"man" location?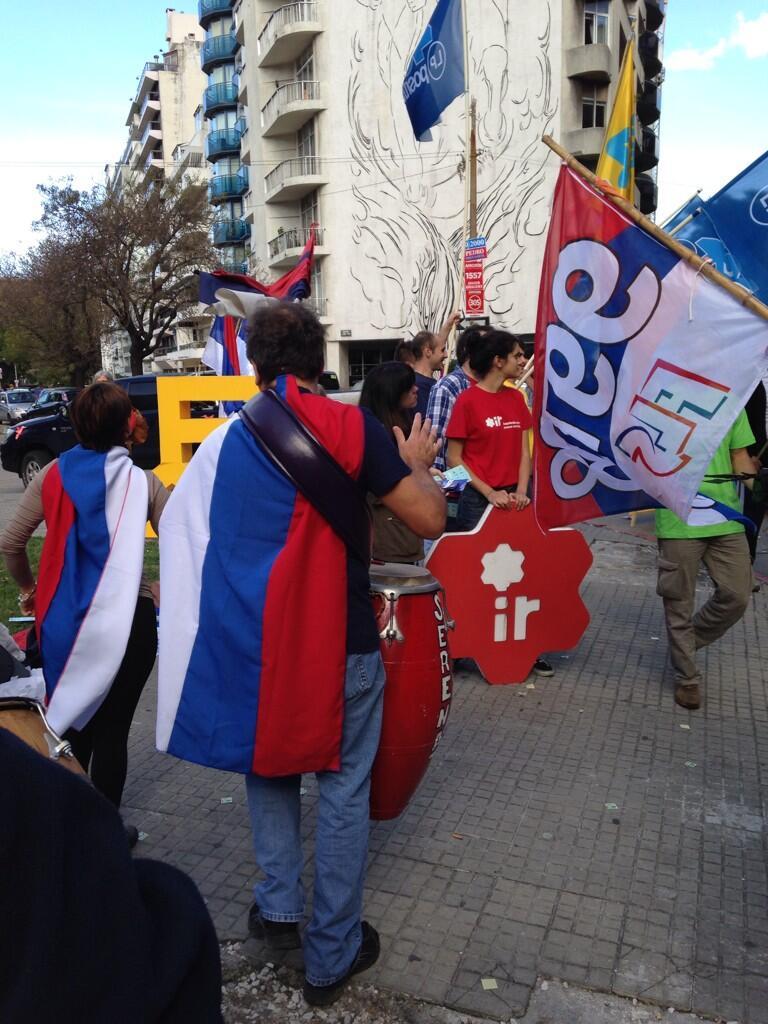
{"left": 411, "top": 310, "right": 458, "bottom": 418}
